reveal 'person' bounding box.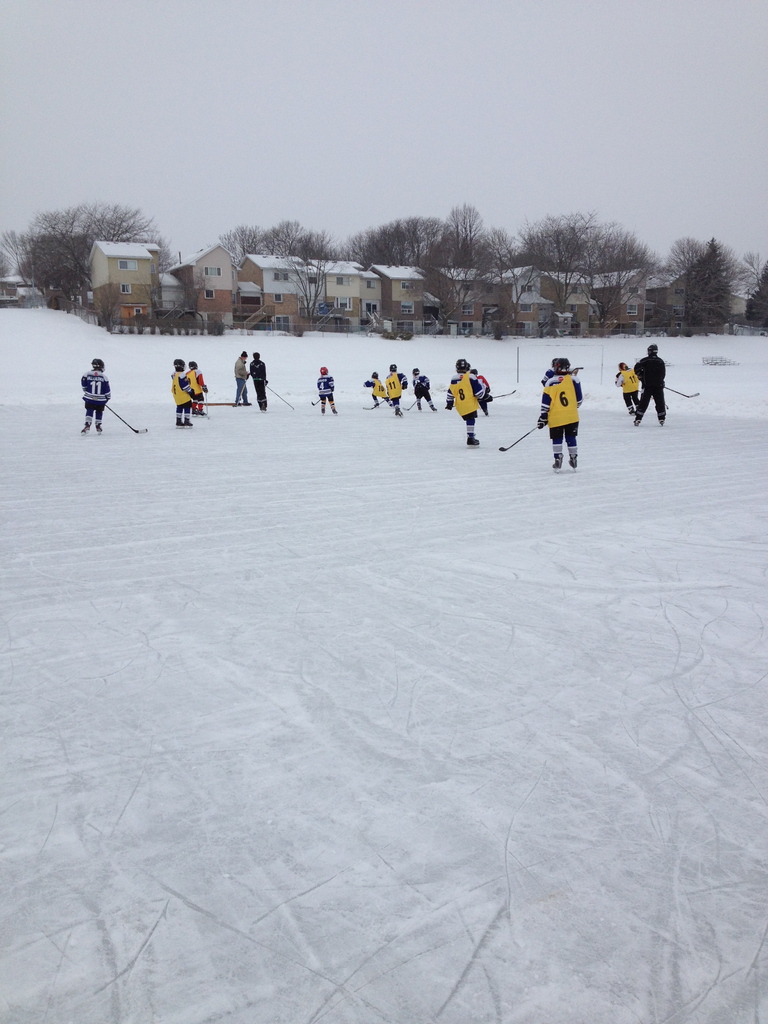
Revealed: box=[182, 361, 210, 413].
